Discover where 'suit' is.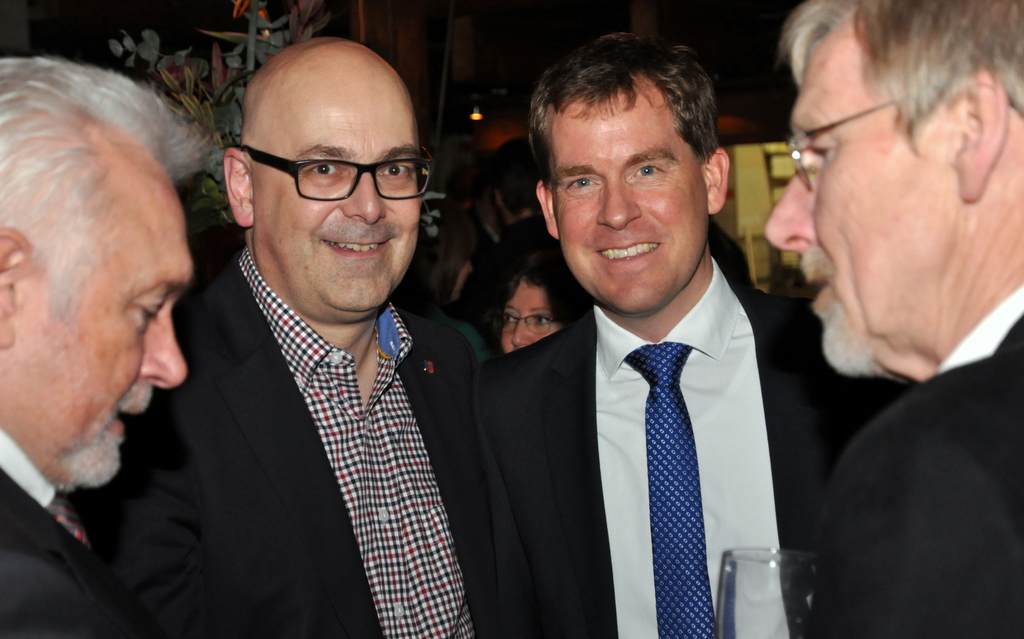
Discovered at (811,282,1023,638).
